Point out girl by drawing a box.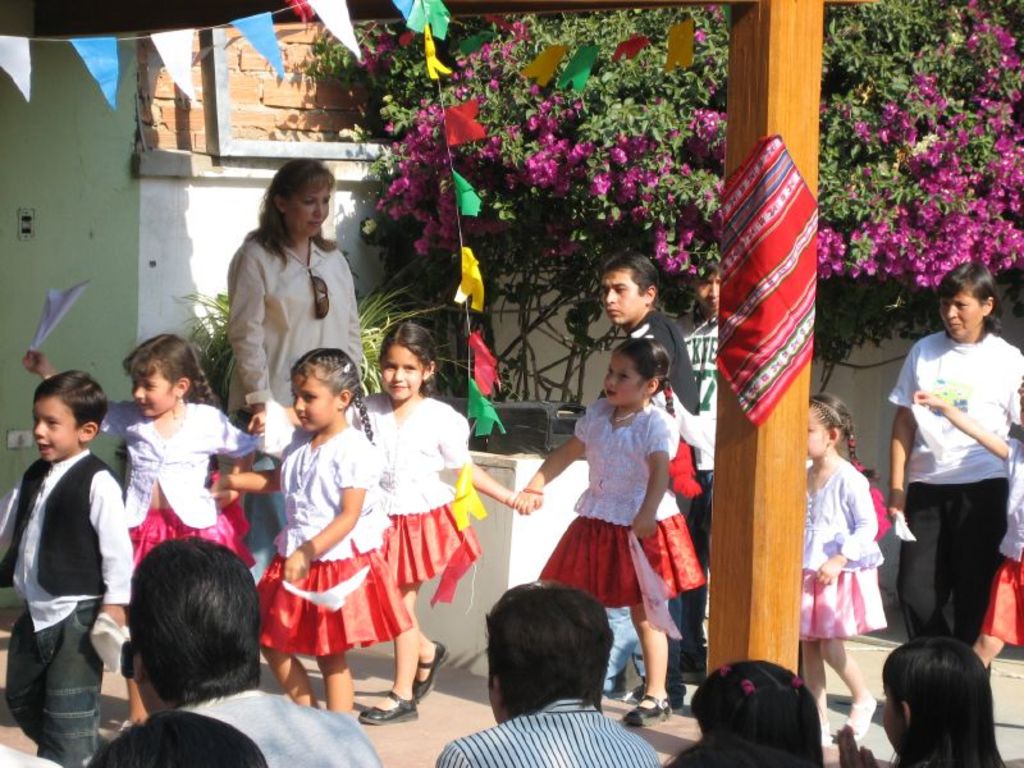
(x1=509, y1=340, x2=709, y2=728).
